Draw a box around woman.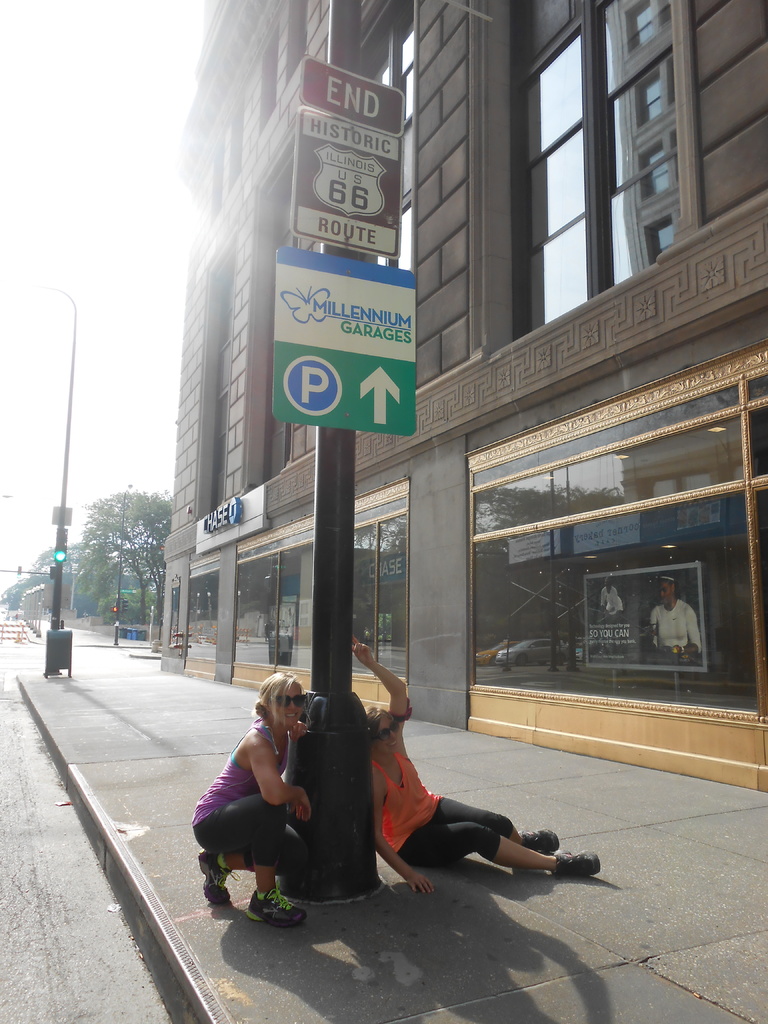
<bbox>352, 641, 604, 895</bbox>.
